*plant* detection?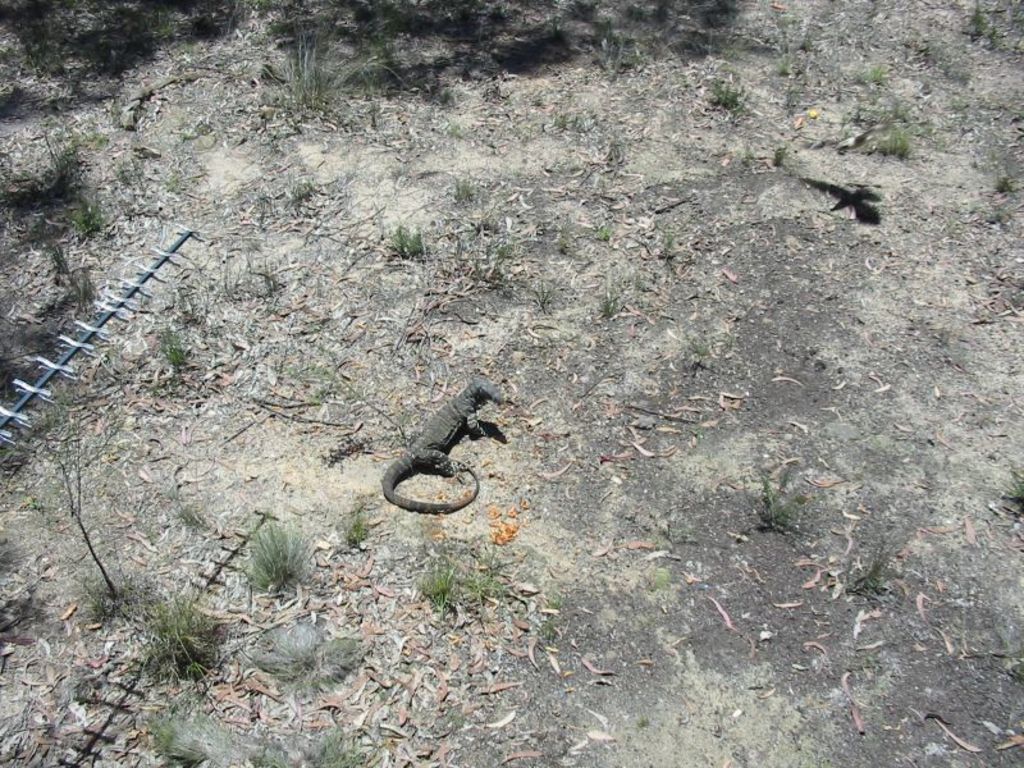
select_region(564, 108, 589, 146)
